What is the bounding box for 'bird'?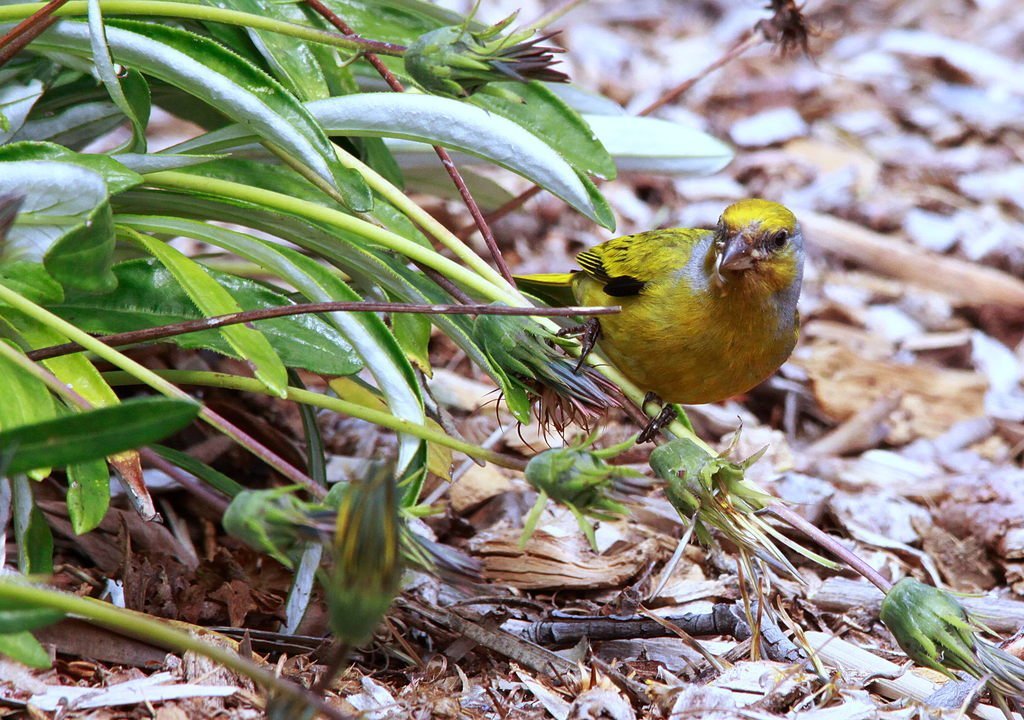
select_region(579, 206, 792, 416).
